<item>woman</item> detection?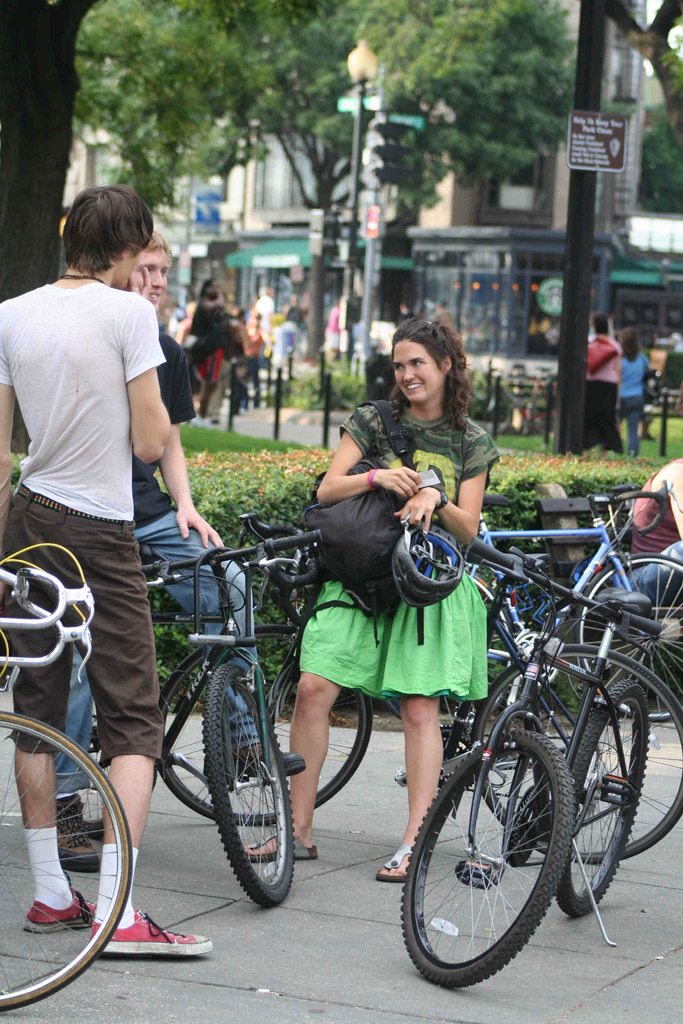
(0,187,206,808)
